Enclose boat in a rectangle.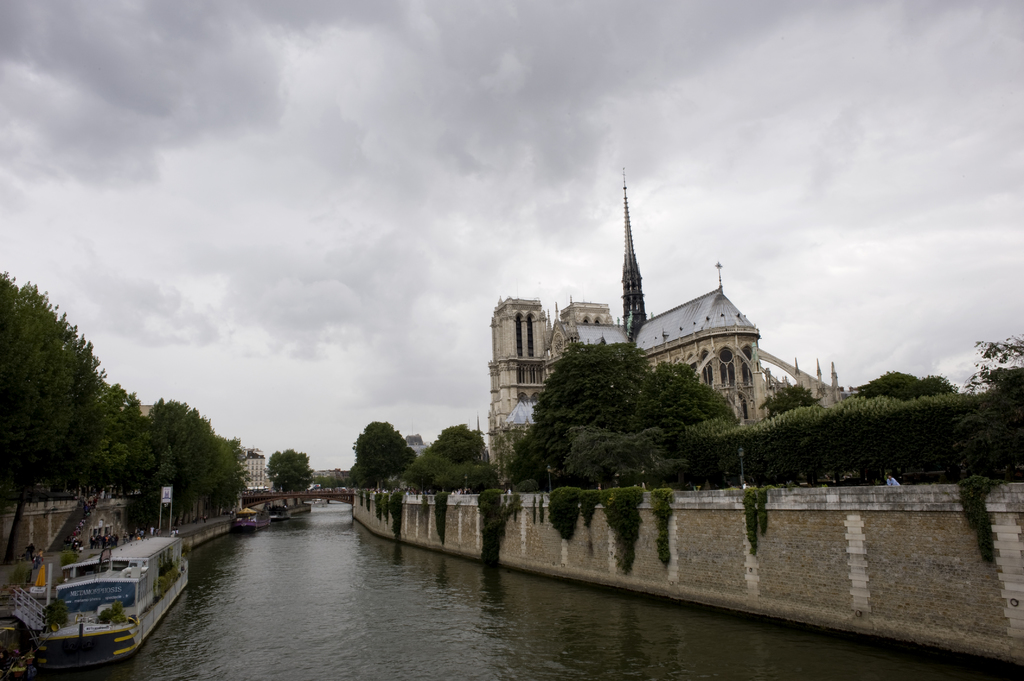
BBox(225, 508, 257, 531).
